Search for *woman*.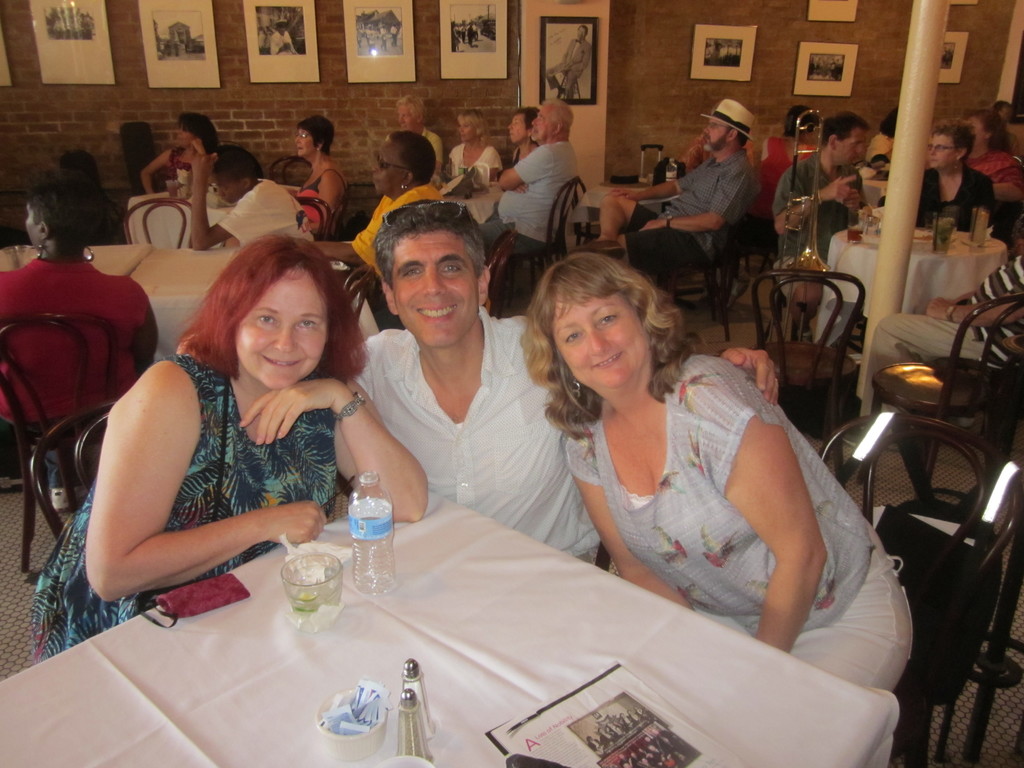
Found at [916,119,996,232].
